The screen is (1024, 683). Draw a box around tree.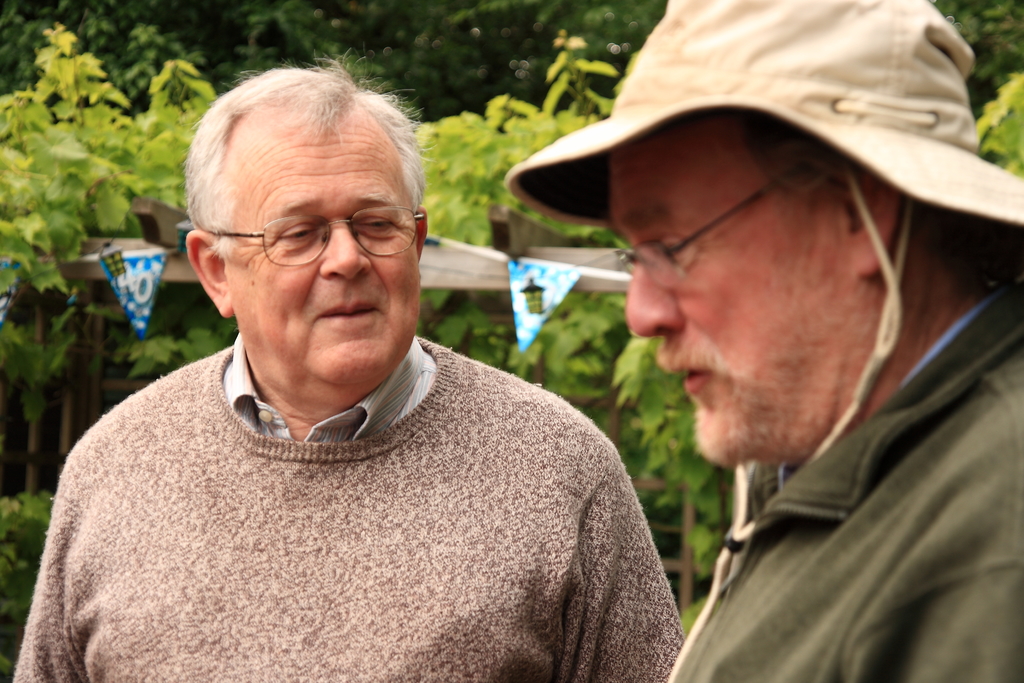
[x1=449, y1=0, x2=700, y2=470].
